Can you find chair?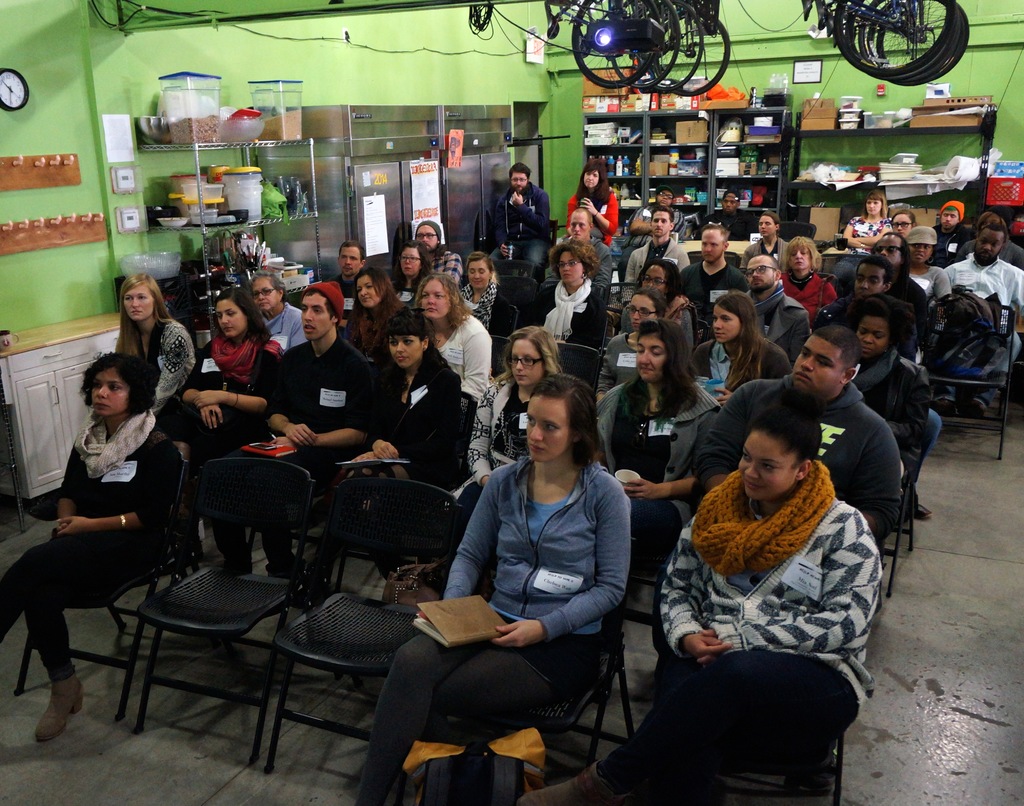
Yes, bounding box: x1=693 y1=318 x2=712 y2=353.
